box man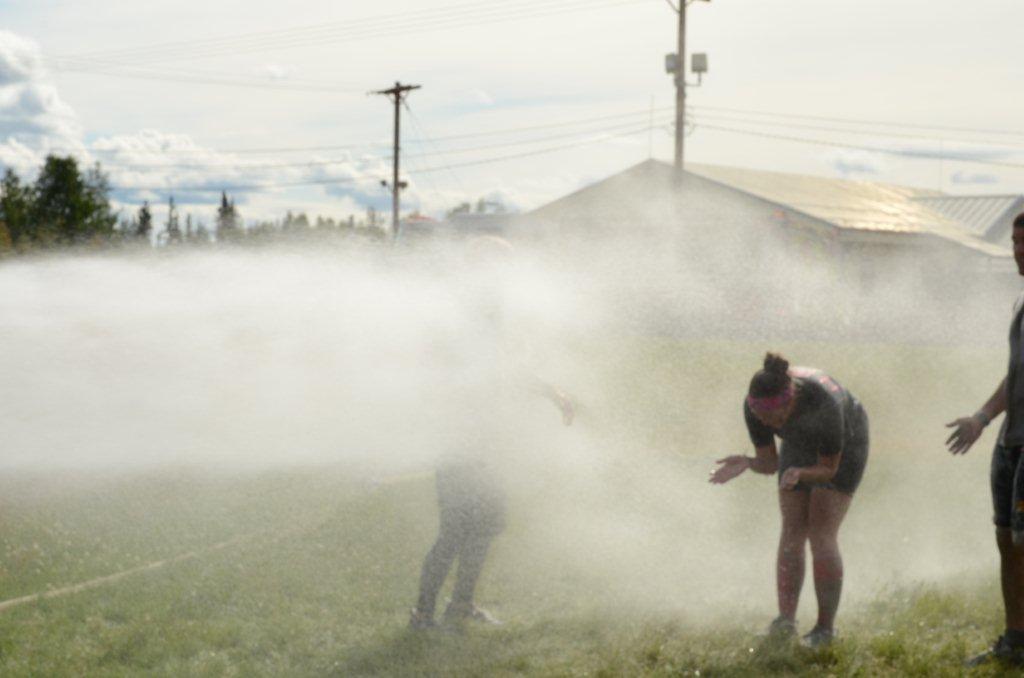
rect(944, 210, 1023, 675)
